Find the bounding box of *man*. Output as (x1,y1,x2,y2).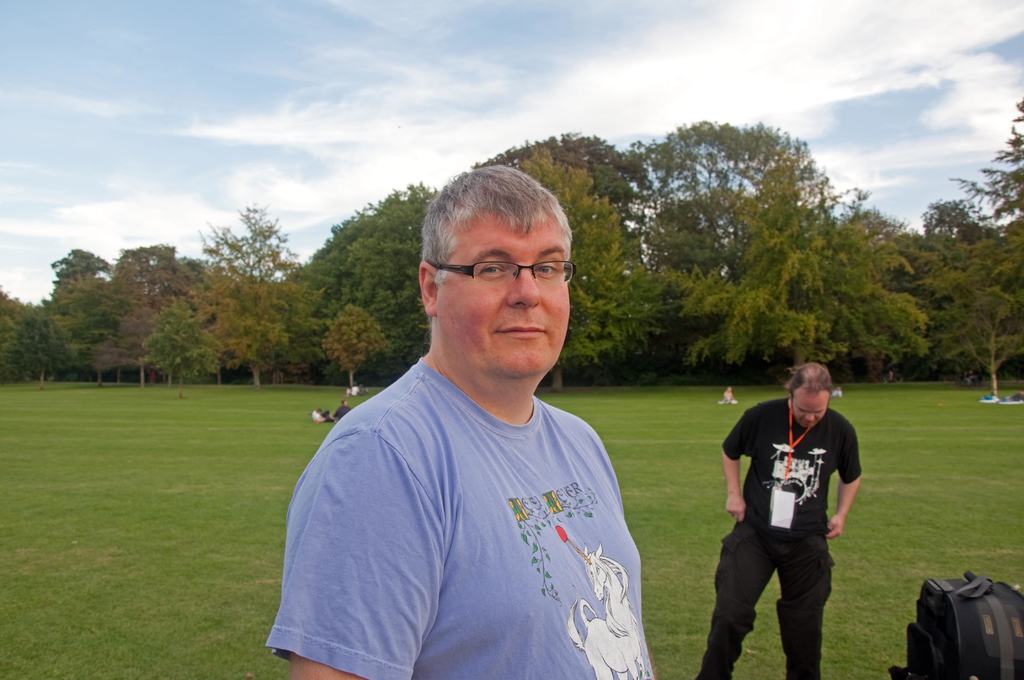
(687,361,859,679).
